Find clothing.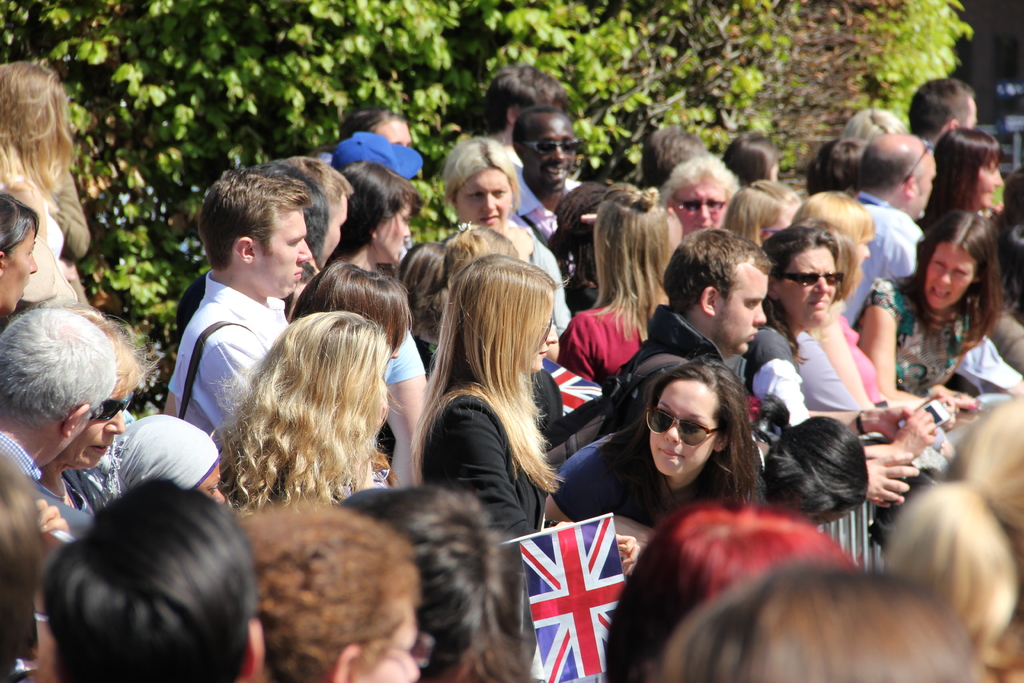
<box>787,320,858,422</box>.
